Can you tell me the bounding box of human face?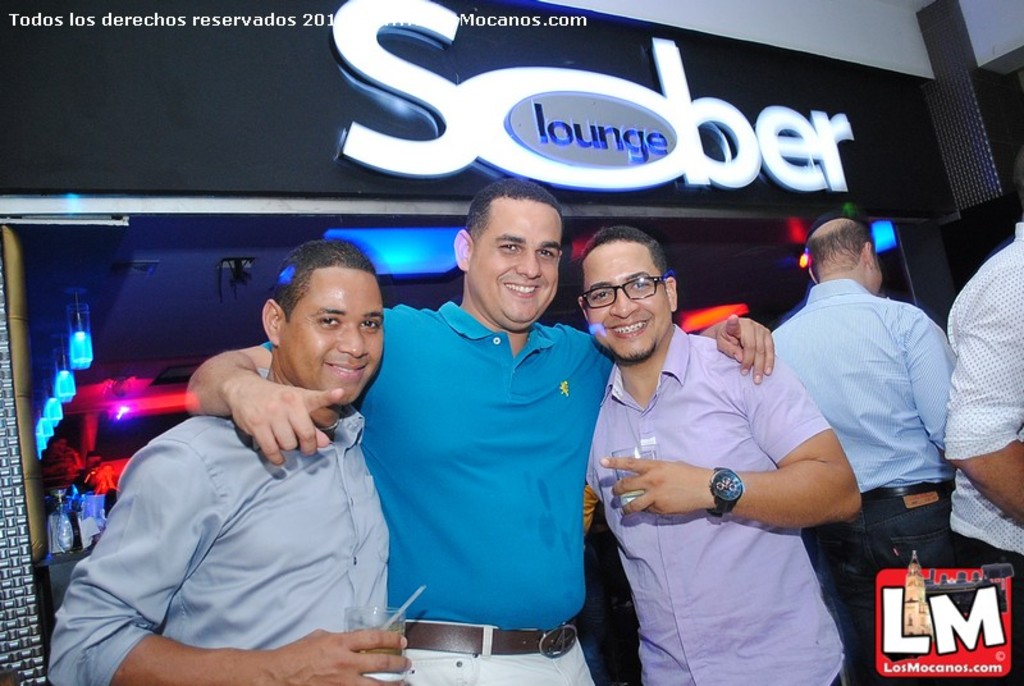
582 248 669 361.
